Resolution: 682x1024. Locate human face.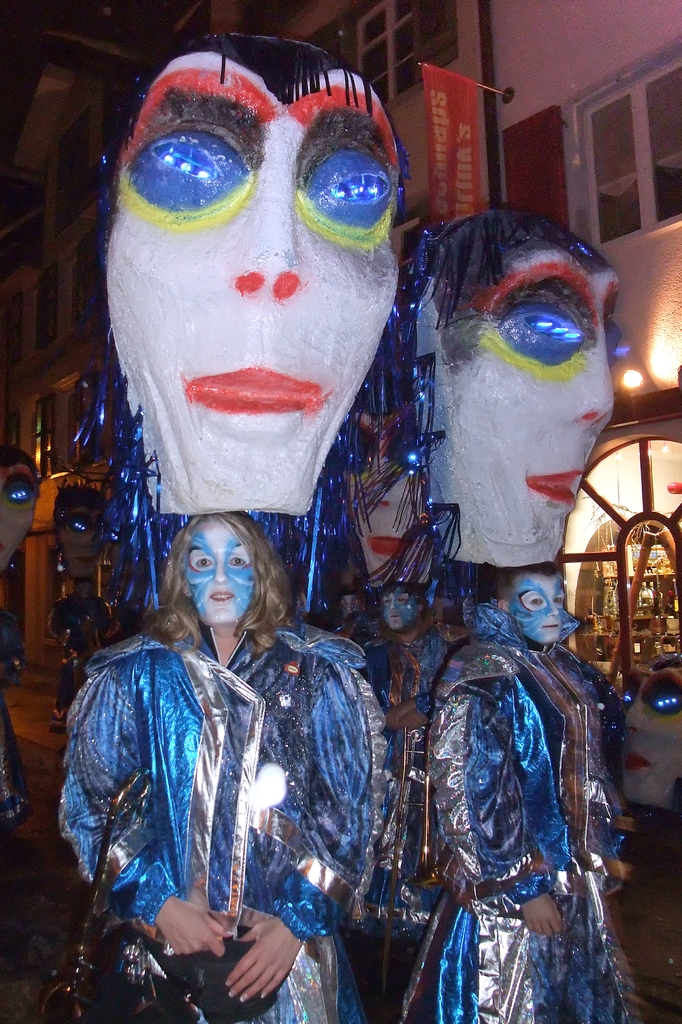
<region>184, 525, 253, 621</region>.
